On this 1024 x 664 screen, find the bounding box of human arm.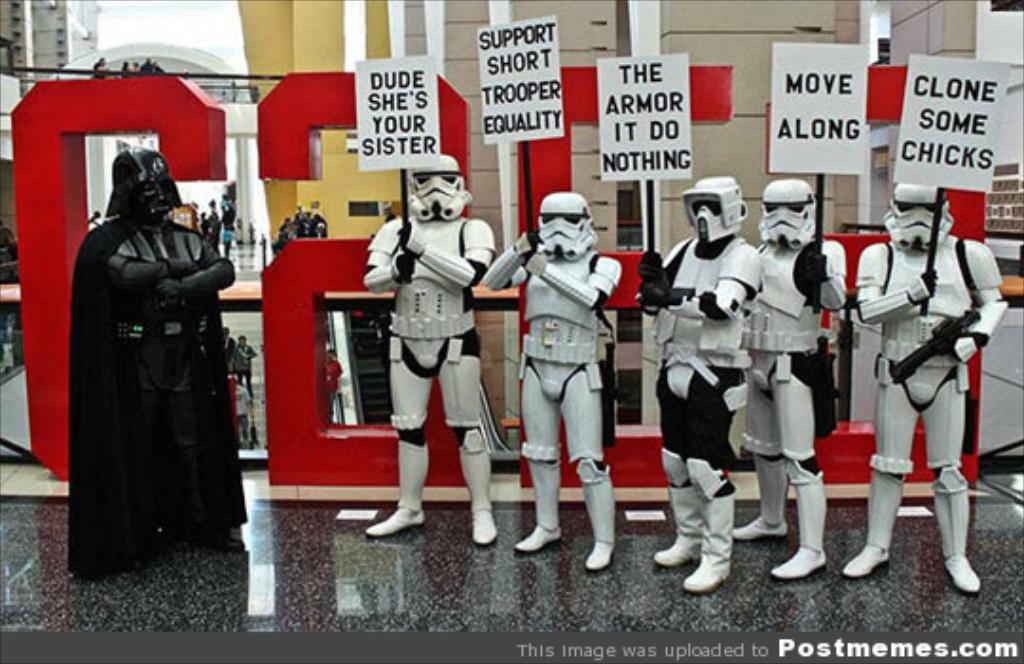
Bounding box: {"left": 394, "top": 212, "right": 493, "bottom": 296}.
